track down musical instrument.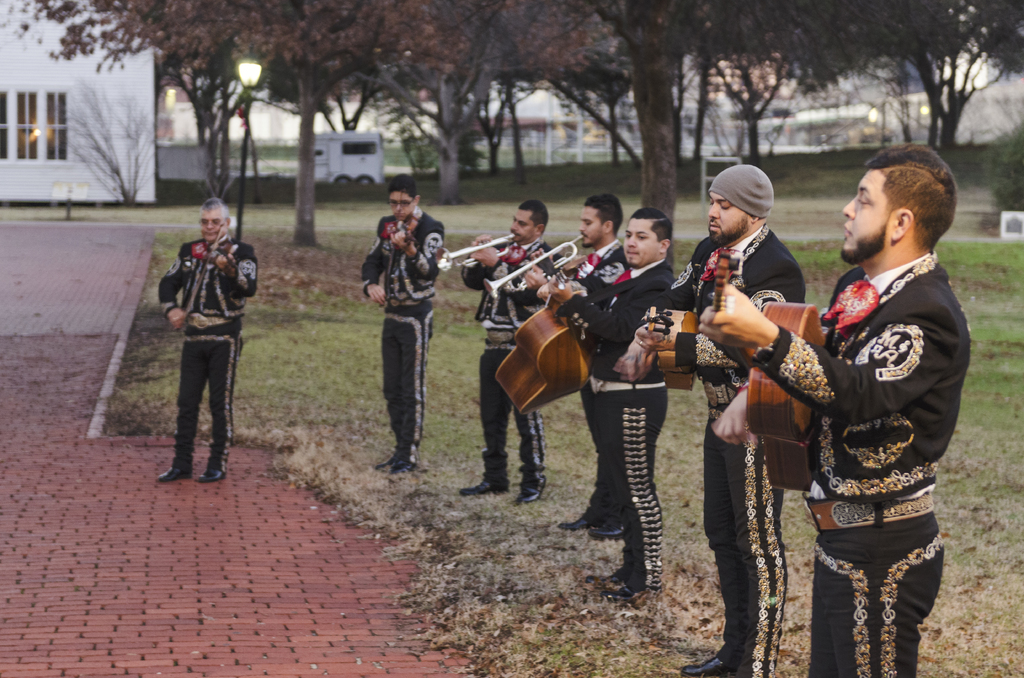
Tracked to crop(378, 201, 421, 293).
